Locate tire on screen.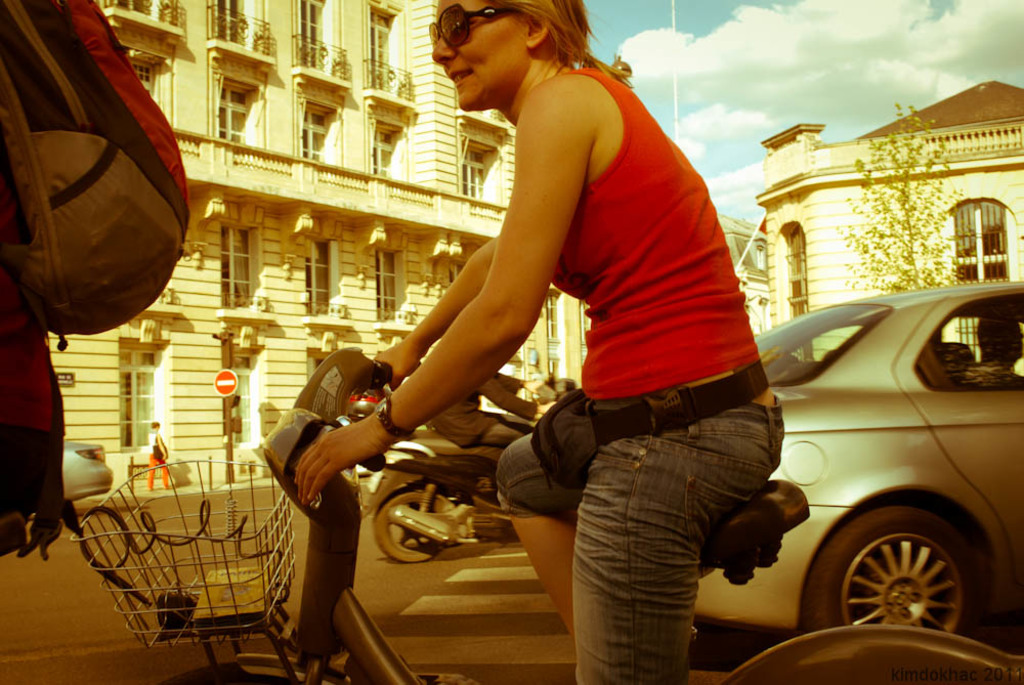
On screen at 375 495 444 562.
